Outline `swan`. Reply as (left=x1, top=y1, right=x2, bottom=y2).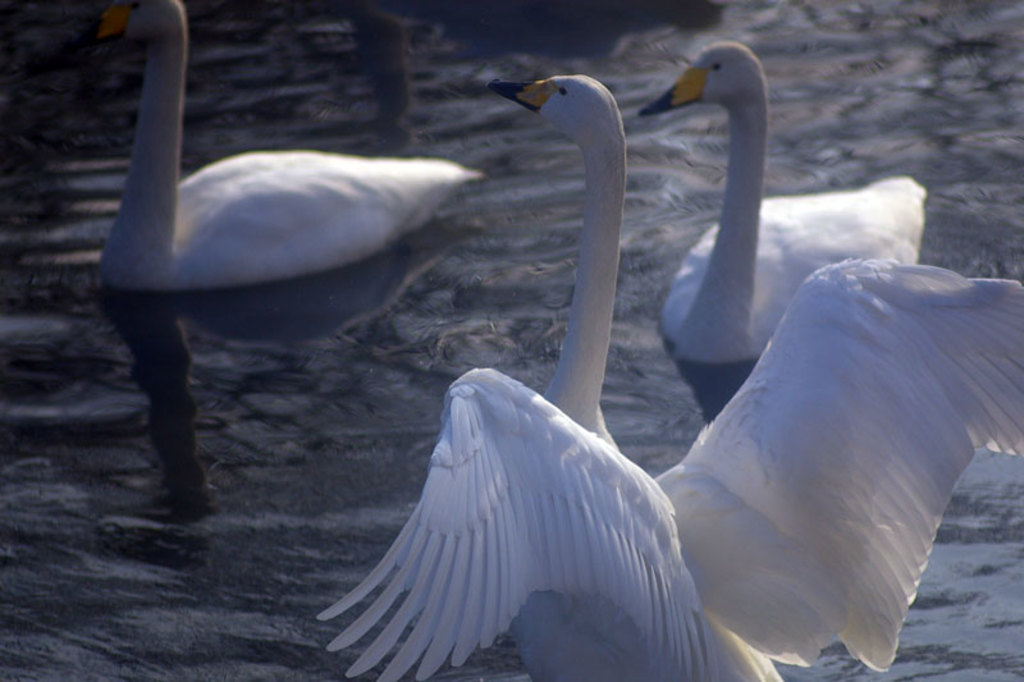
(left=92, top=0, right=486, bottom=297).
